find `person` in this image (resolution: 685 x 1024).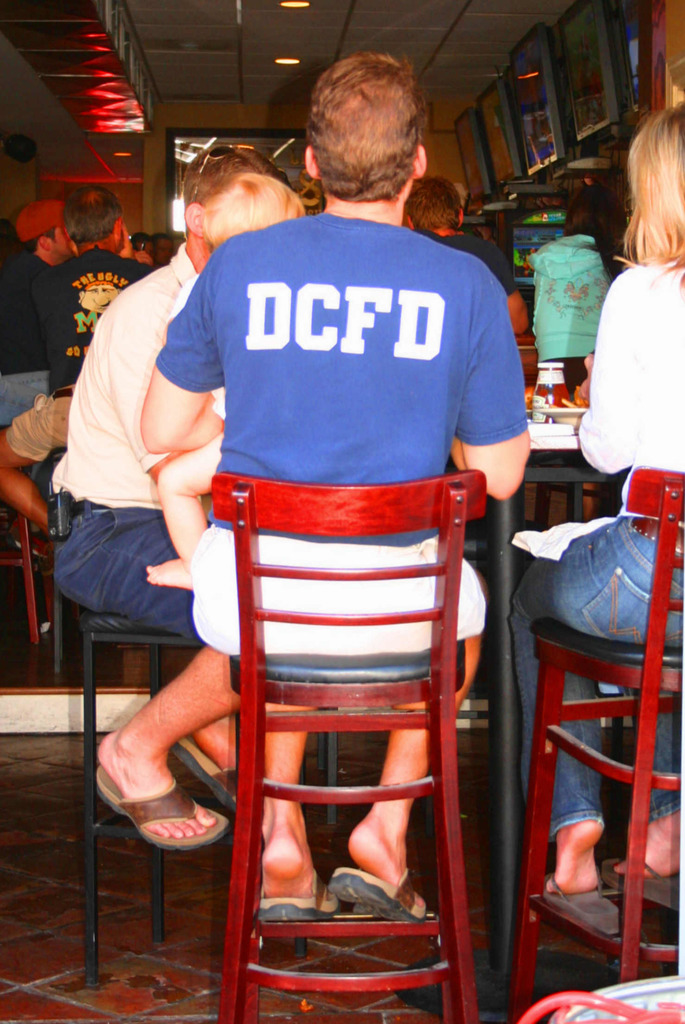
390/171/518/326.
